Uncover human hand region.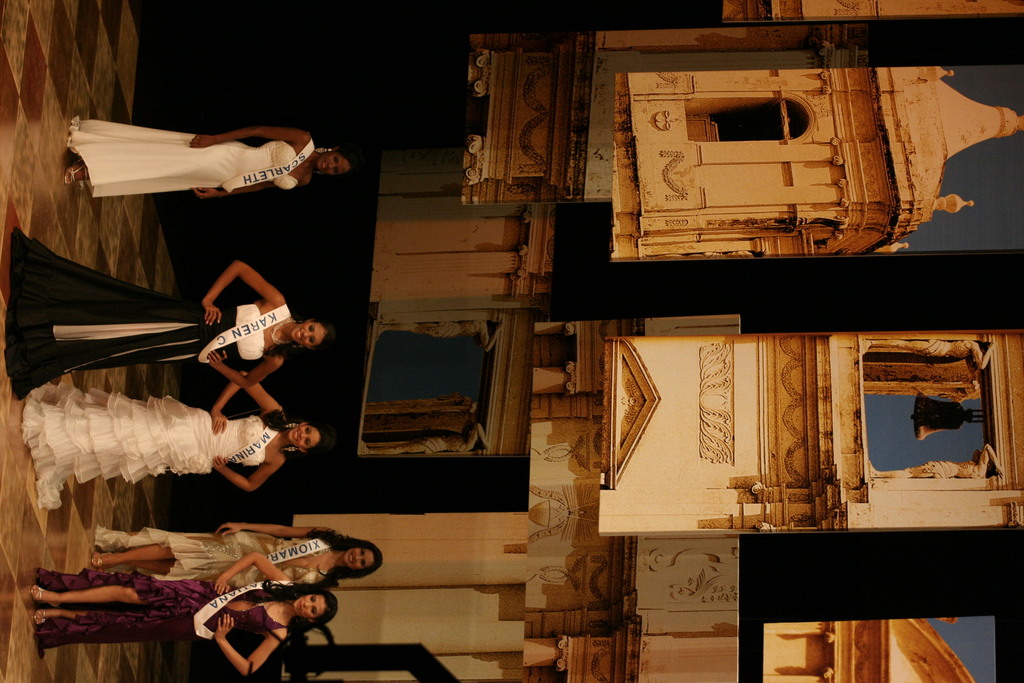
Uncovered: <box>188,133,211,147</box>.
